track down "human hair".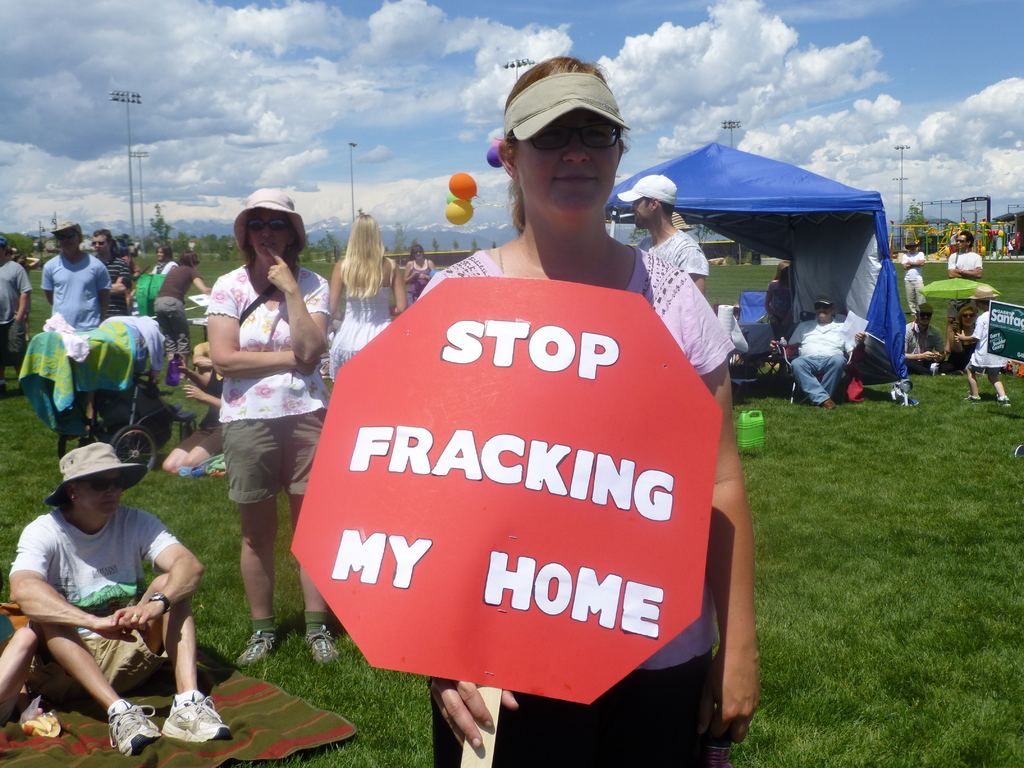
Tracked to detection(962, 232, 976, 246).
